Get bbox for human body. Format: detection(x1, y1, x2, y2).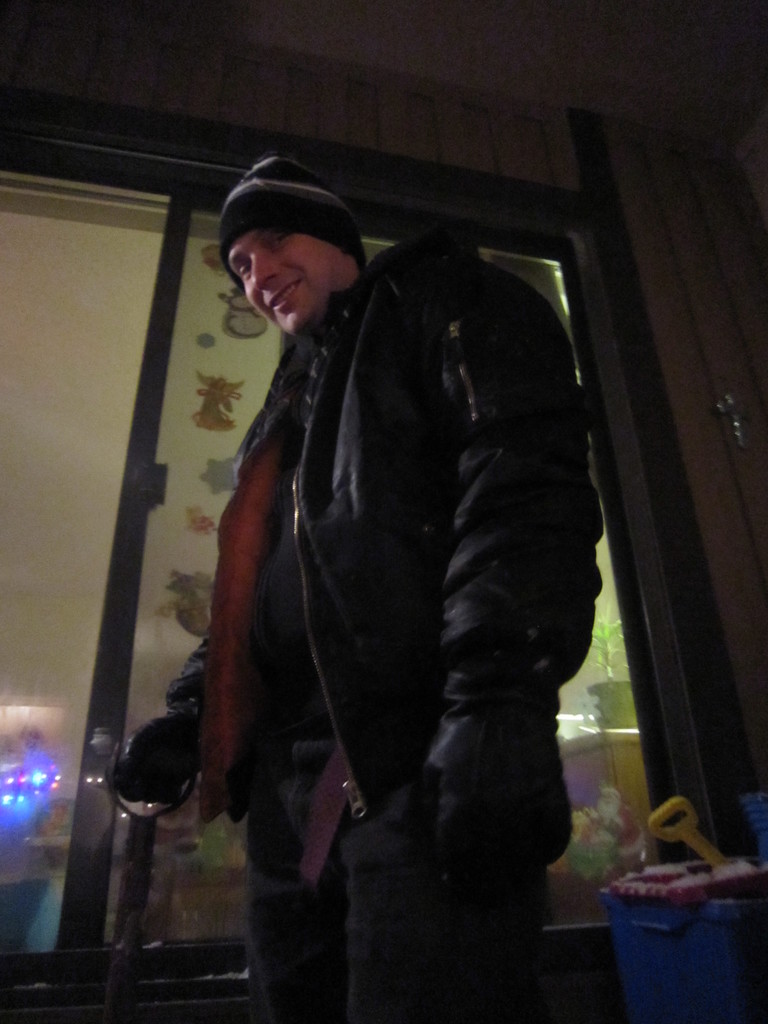
detection(176, 143, 617, 991).
